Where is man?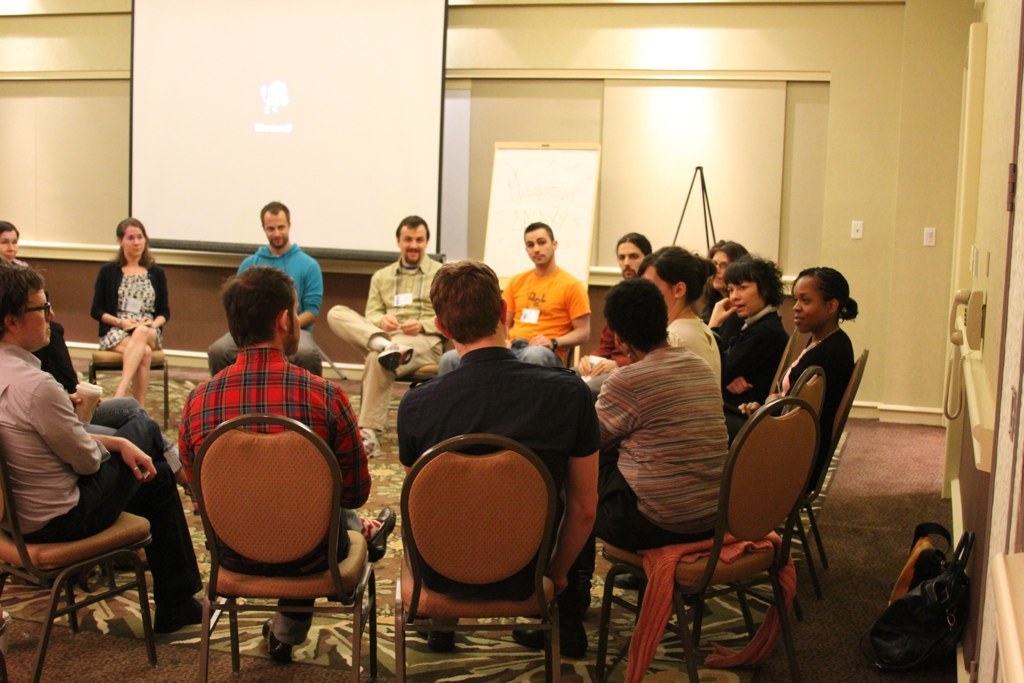
left=147, top=260, right=374, bottom=646.
